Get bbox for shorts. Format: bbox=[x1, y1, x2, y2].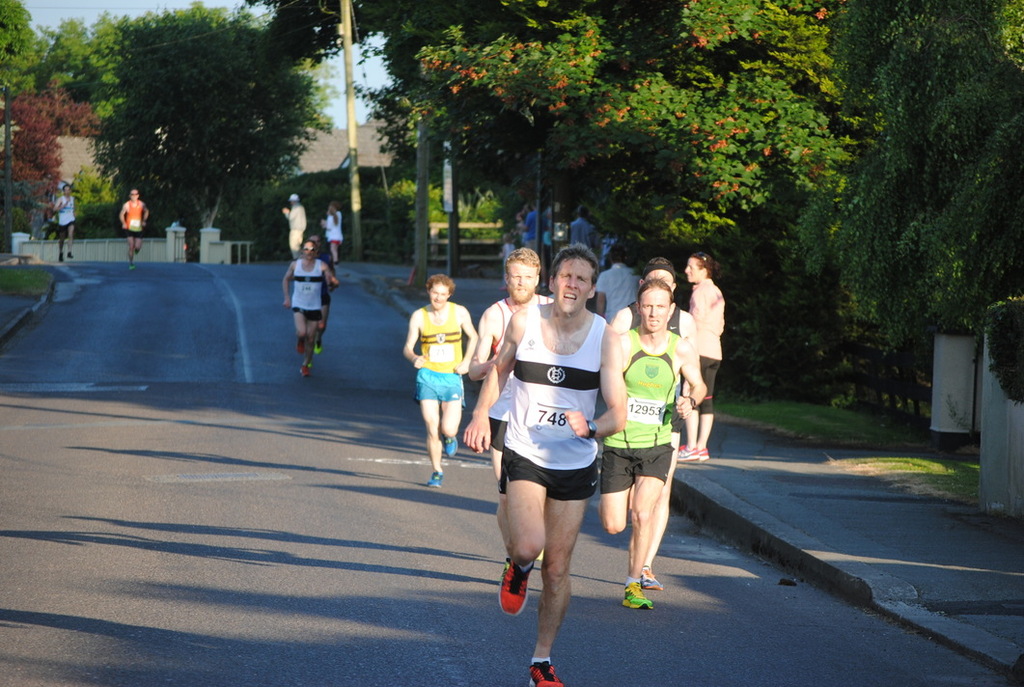
bbox=[56, 221, 71, 232].
